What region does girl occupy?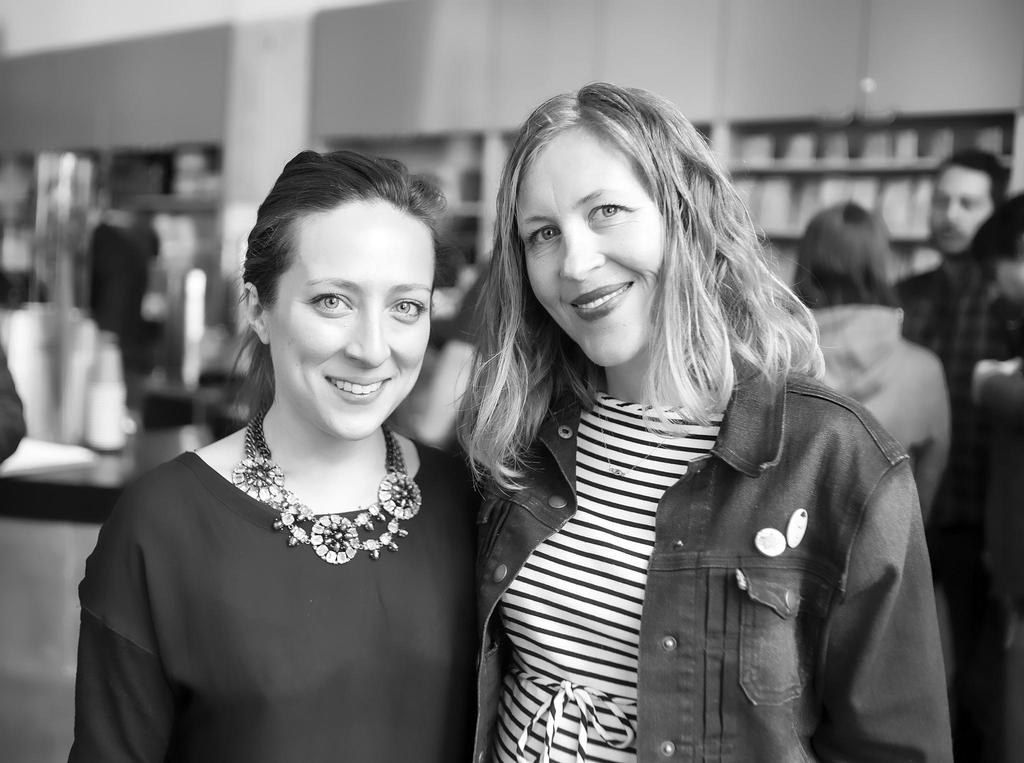
(x1=61, y1=145, x2=476, y2=762).
